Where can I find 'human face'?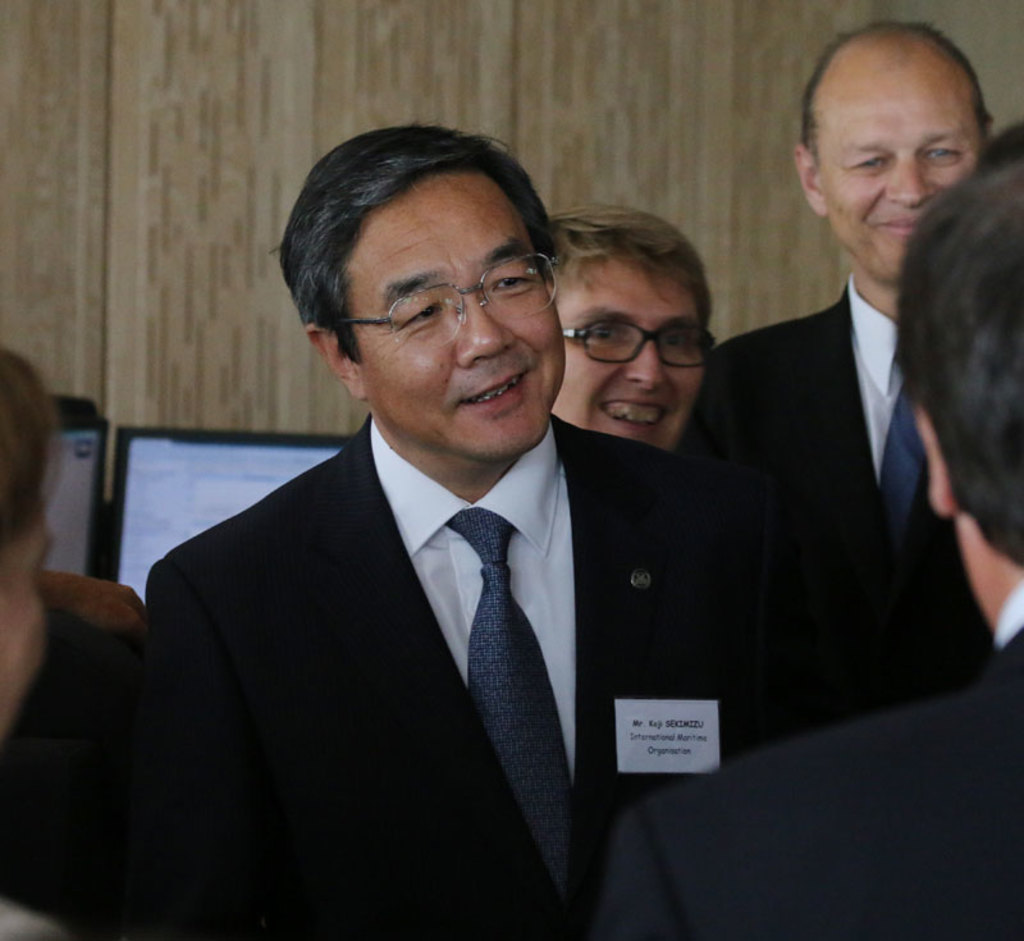
You can find it at box(814, 76, 978, 280).
